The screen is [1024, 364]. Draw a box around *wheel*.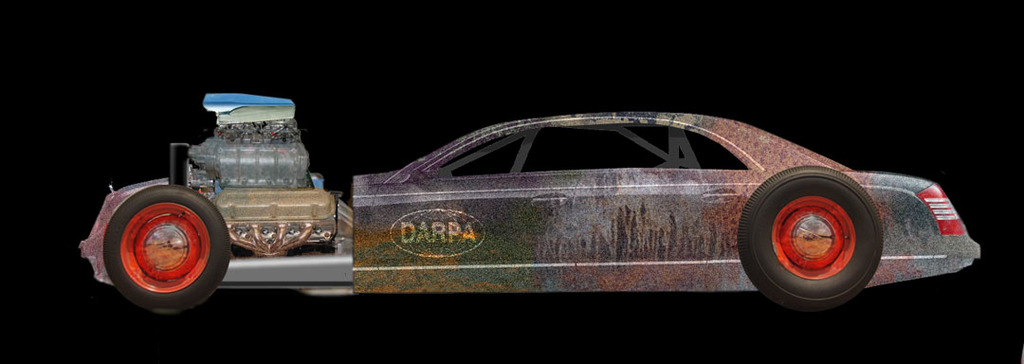
[103, 182, 233, 315].
